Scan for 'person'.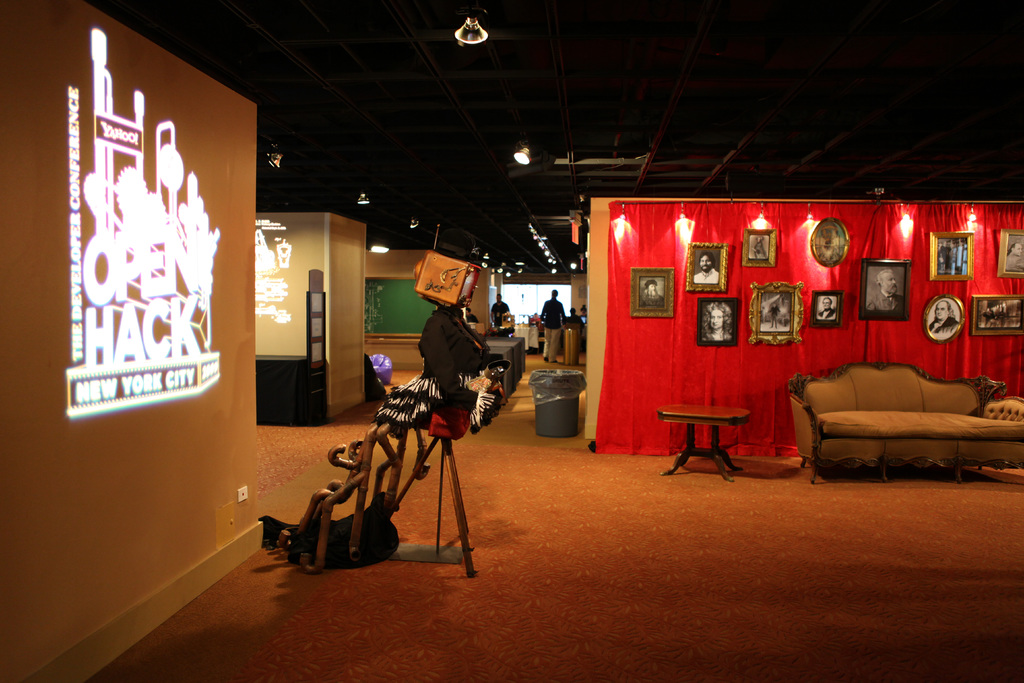
Scan result: [x1=939, y1=236, x2=951, y2=272].
